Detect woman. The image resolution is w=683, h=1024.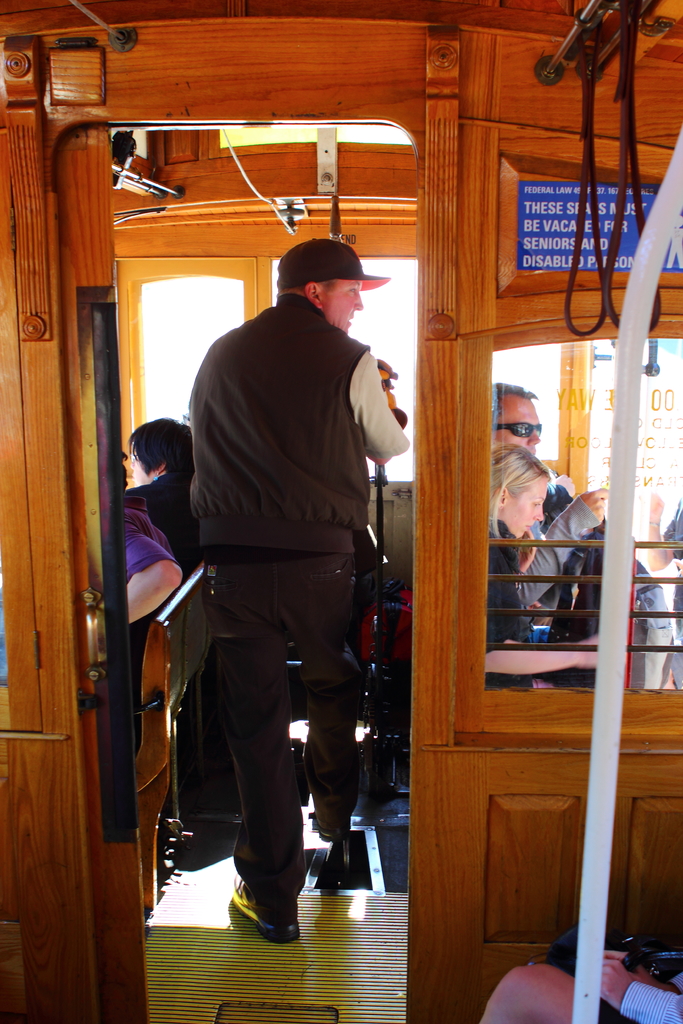
crop(490, 439, 596, 686).
